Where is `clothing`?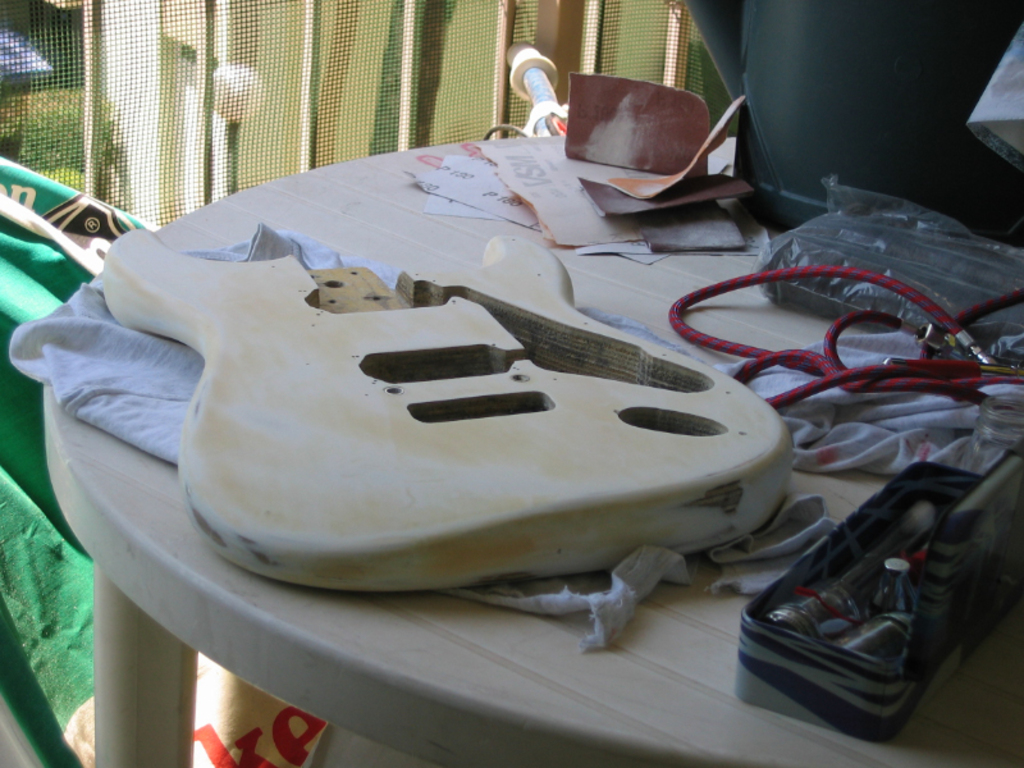
BBox(8, 221, 838, 652).
